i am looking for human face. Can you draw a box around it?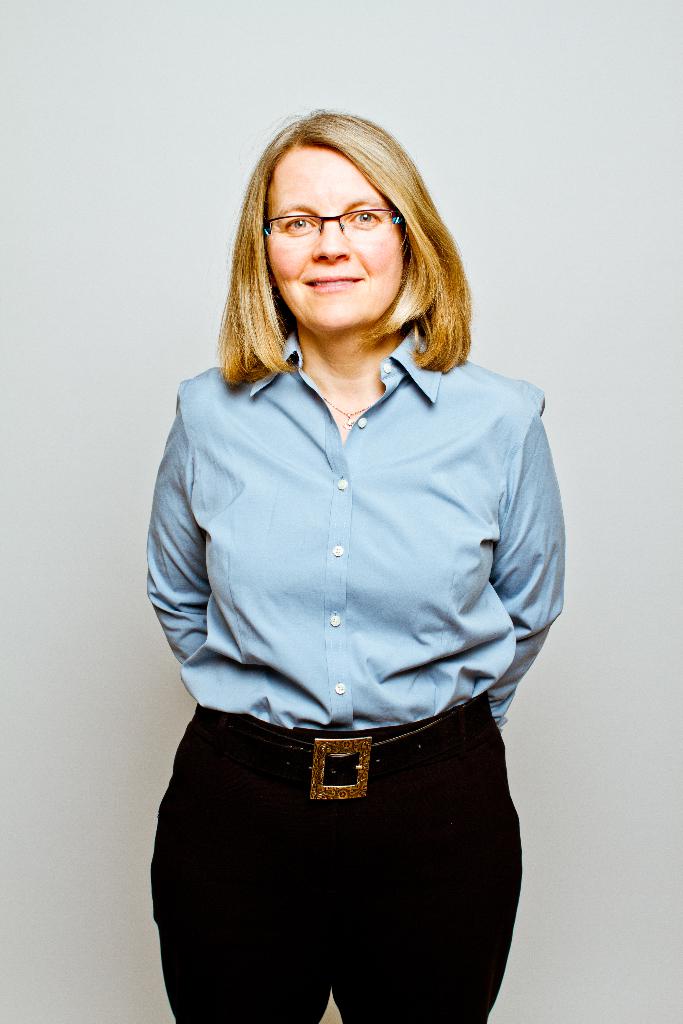
Sure, the bounding box is x1=263 y1=151 x2=407 y2=342.
